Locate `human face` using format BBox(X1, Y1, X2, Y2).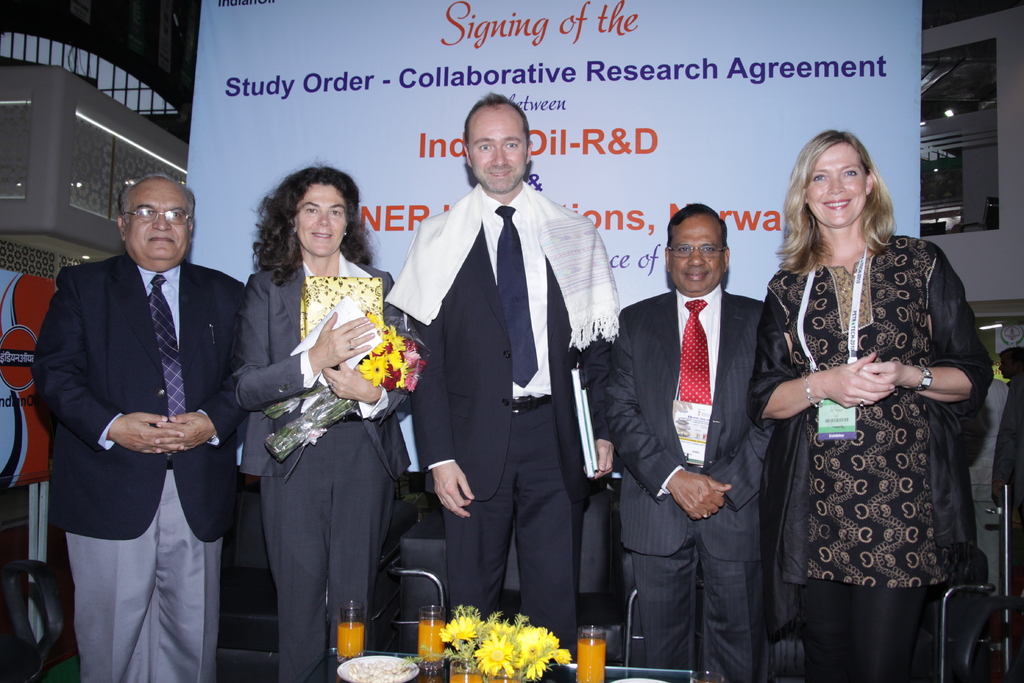
BBox(672, 213, 728, 294).
